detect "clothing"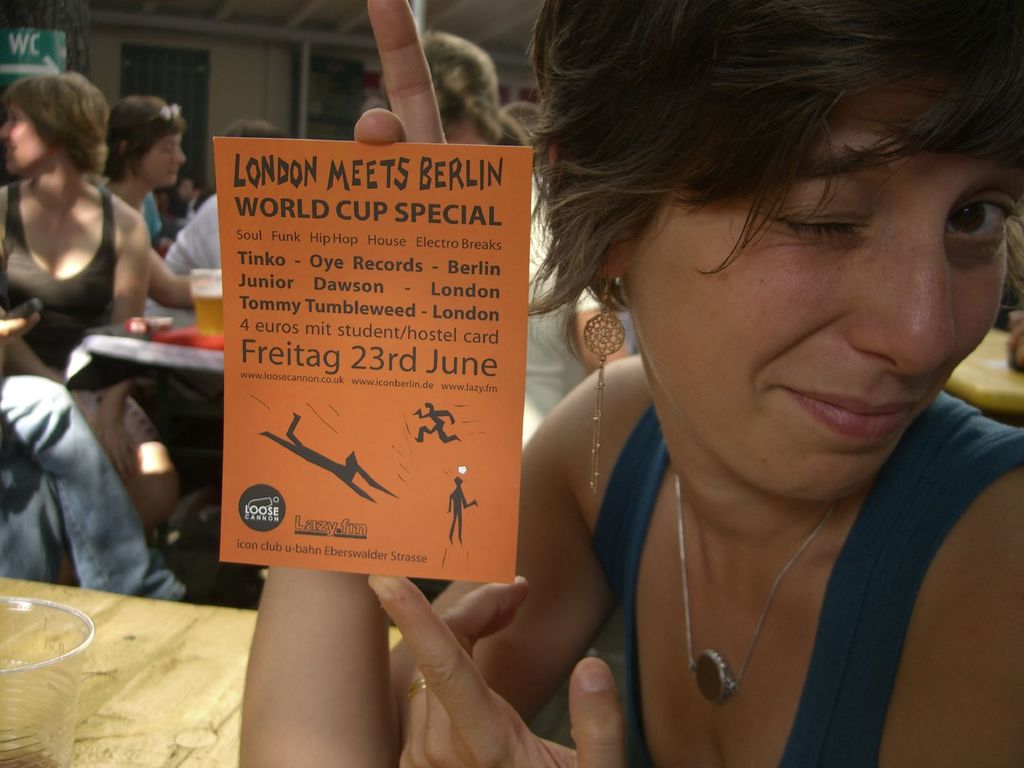
0/374/188/609
